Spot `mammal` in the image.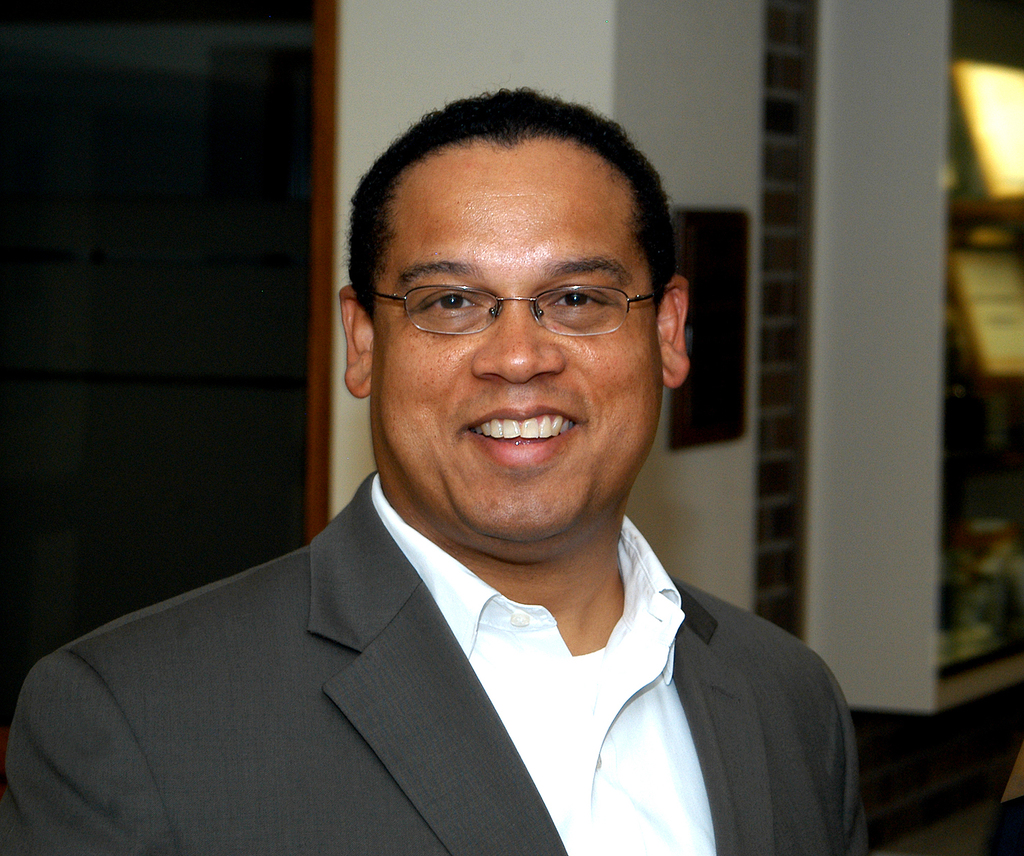
`mammal` found at <box>0,79,868,855</box>.
